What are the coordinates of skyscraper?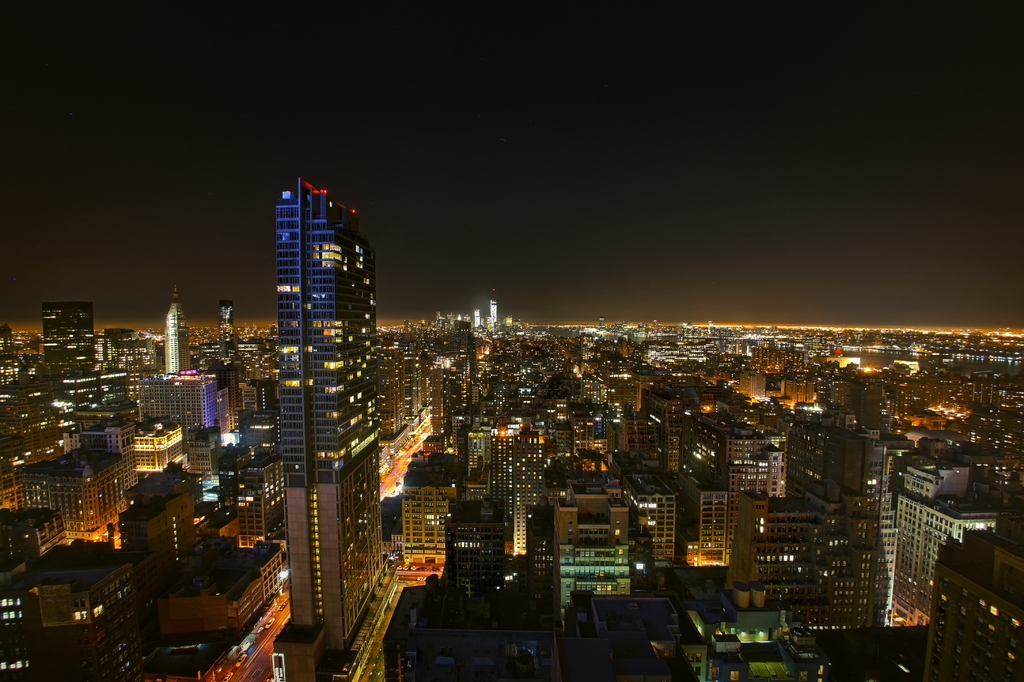
Rect(138, 362, 218, 429).
